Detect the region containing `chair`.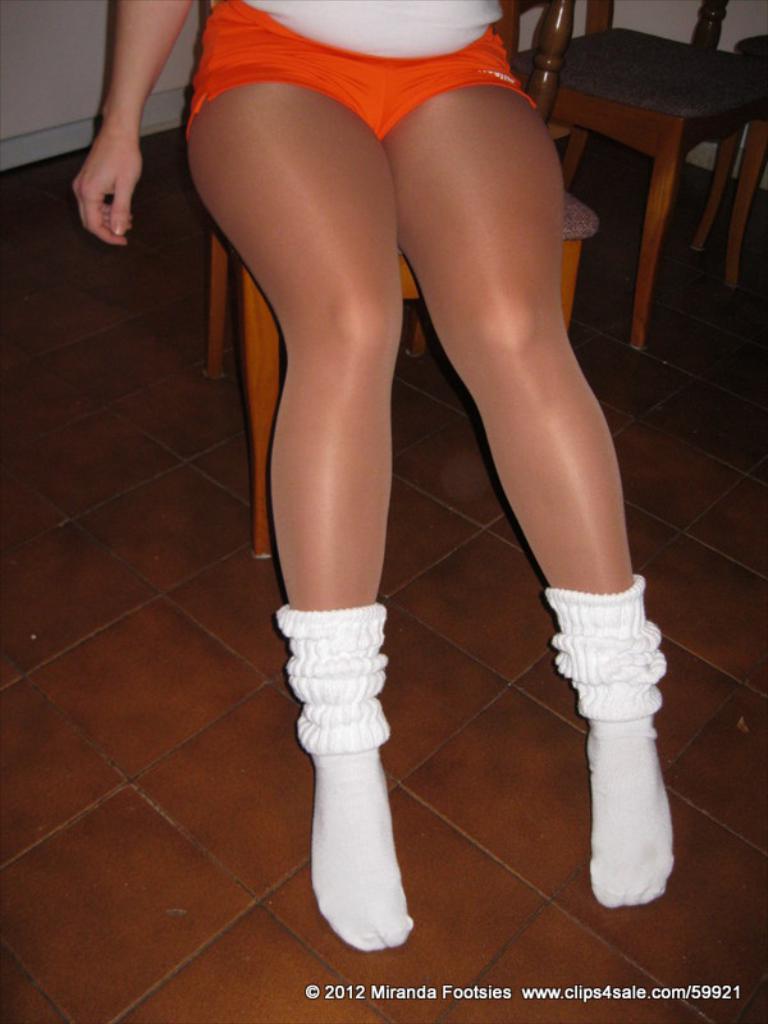
545,0,767,311.
